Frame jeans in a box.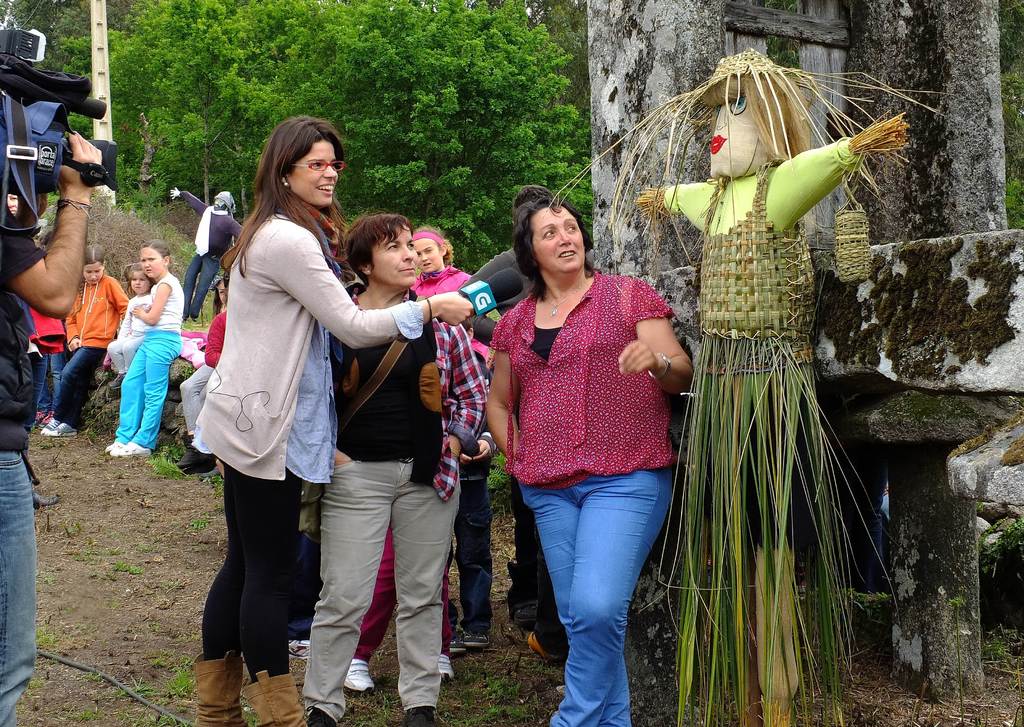
0, 453, 43, 719.
